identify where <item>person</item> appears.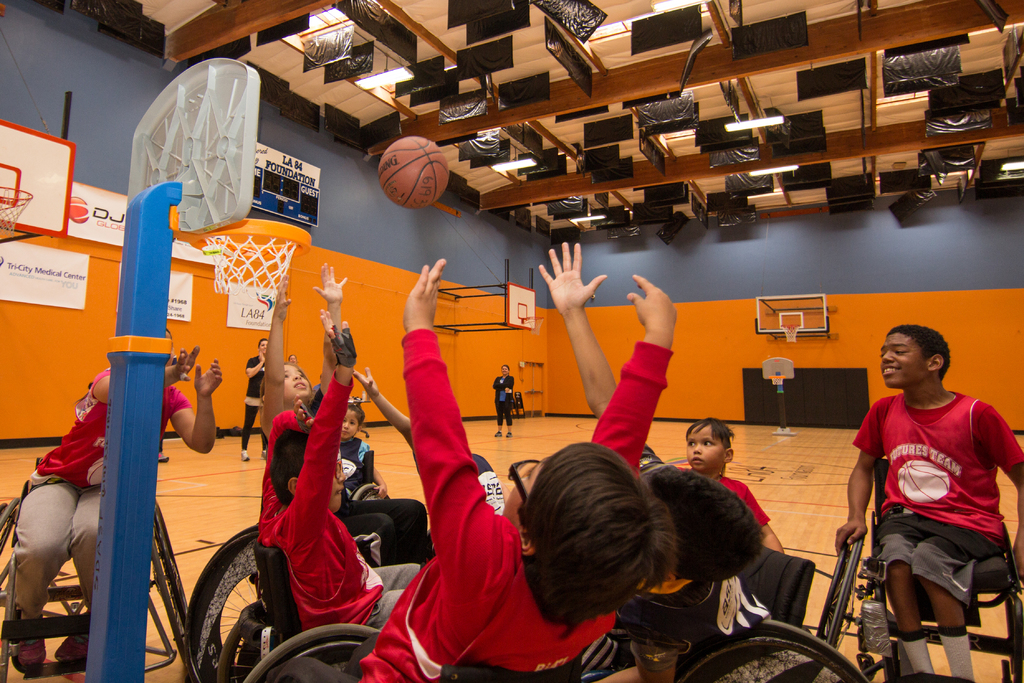
Appears at [831, 322, 1023, 680].
